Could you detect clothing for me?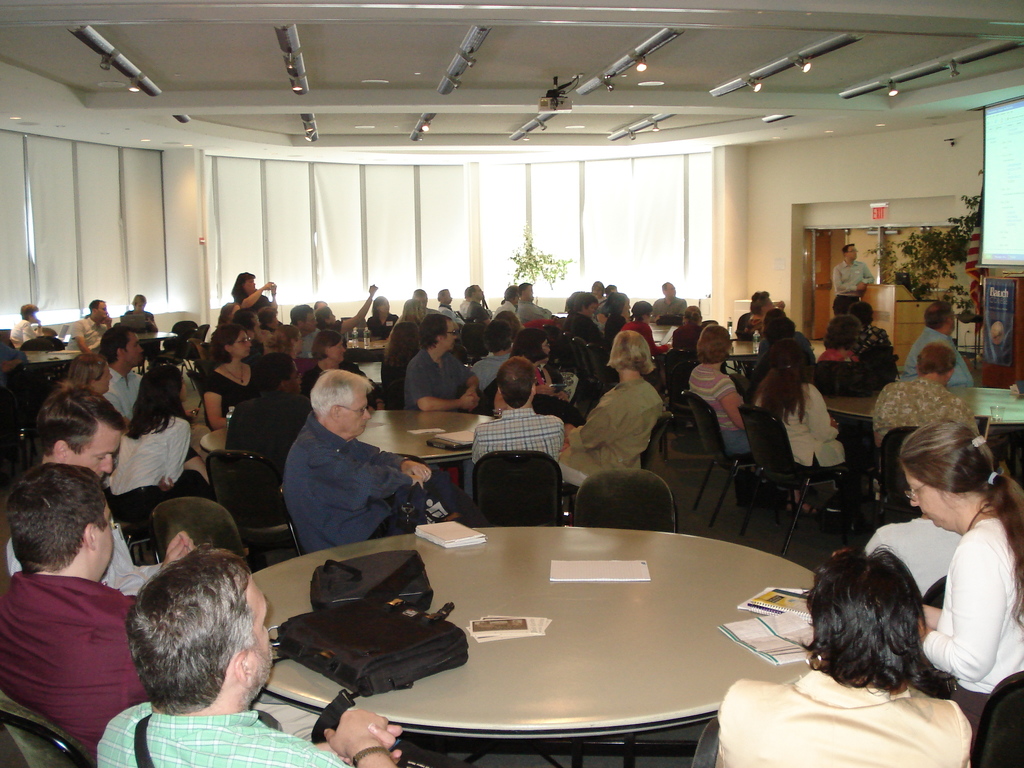
Detection result: (516,294,558,330).
